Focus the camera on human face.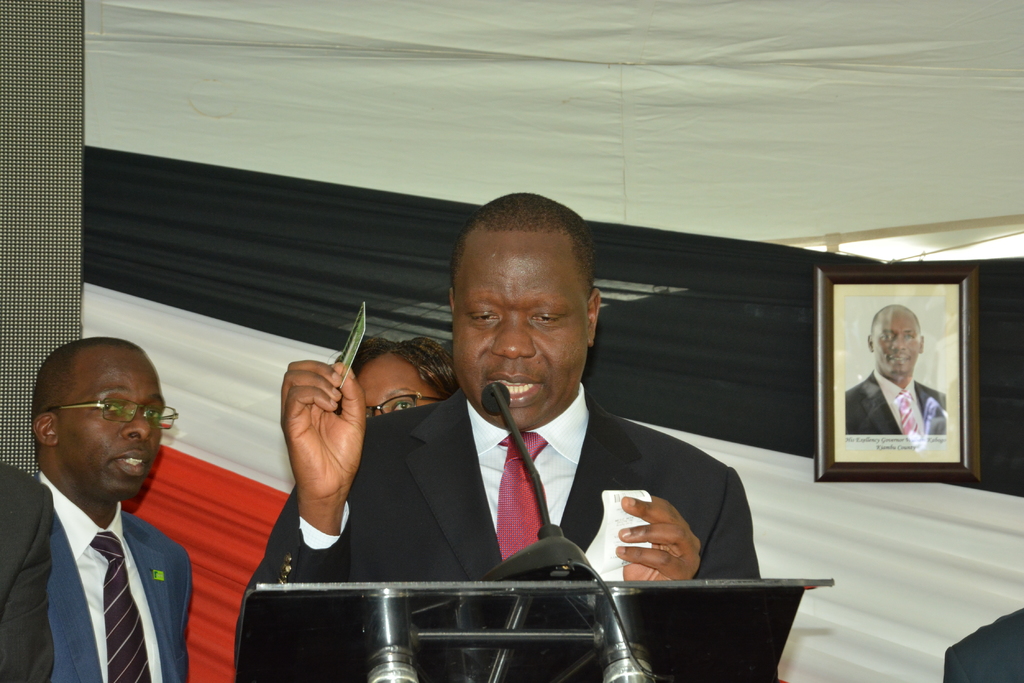
Focus region: crop(59, 358, 165, 495).
